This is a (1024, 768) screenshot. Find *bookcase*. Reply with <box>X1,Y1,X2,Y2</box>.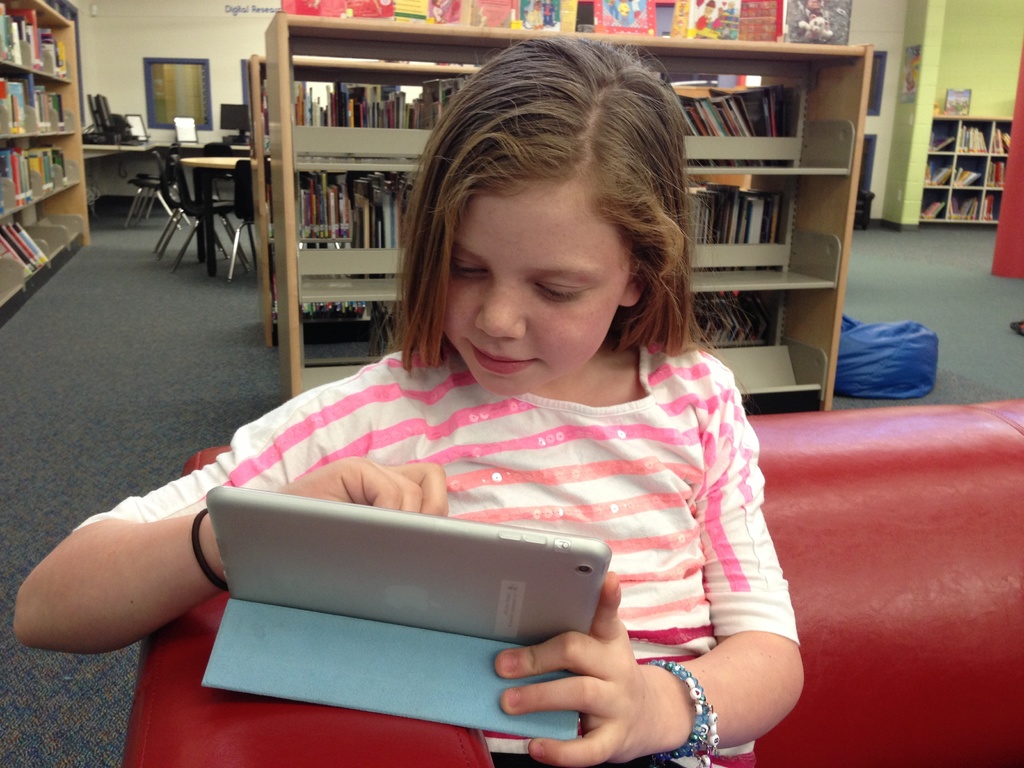
<box>921,106,1016,229</box>.
